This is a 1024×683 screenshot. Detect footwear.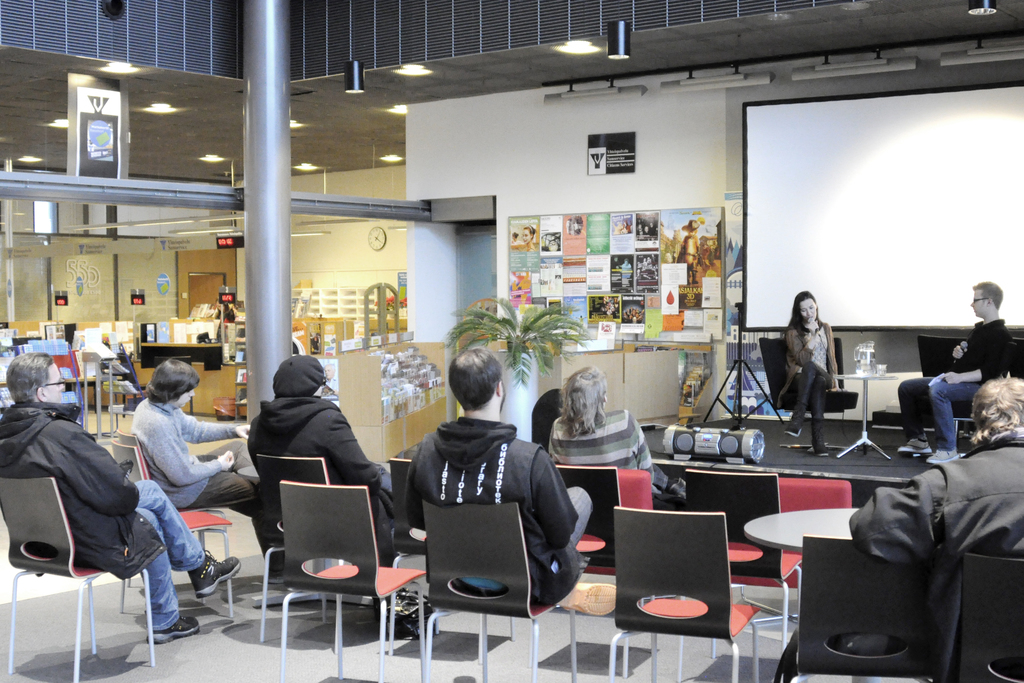
(145,613,201,644).
